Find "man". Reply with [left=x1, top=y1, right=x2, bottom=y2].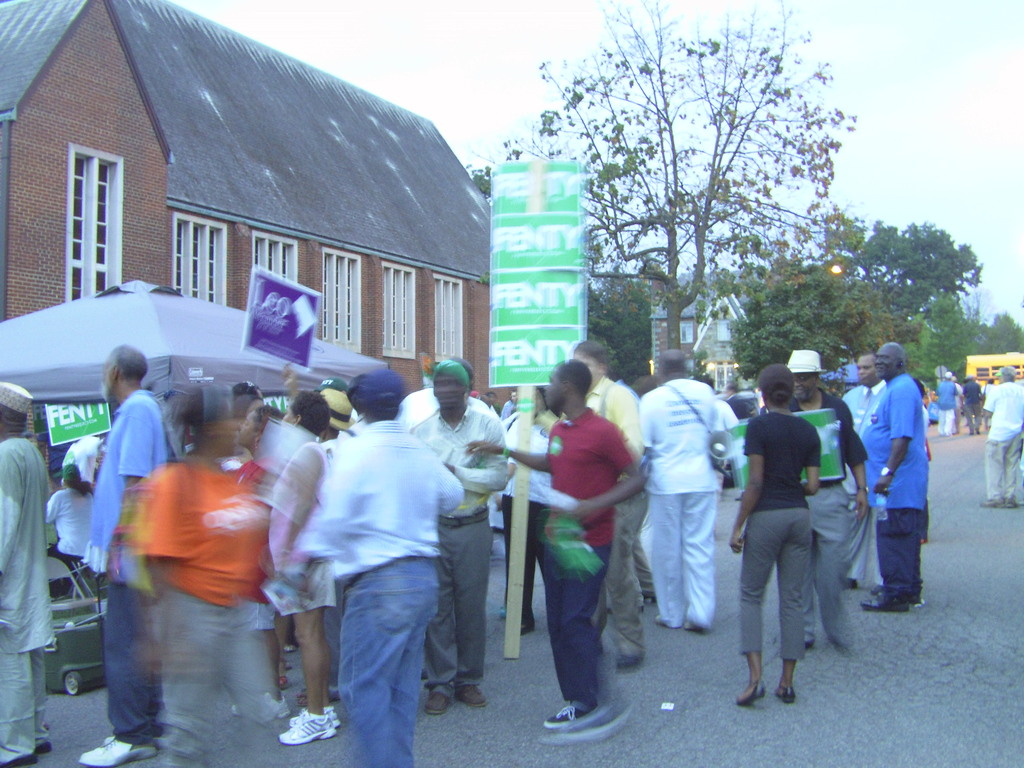
[left=854, top=342, right=927, bottom=611].
